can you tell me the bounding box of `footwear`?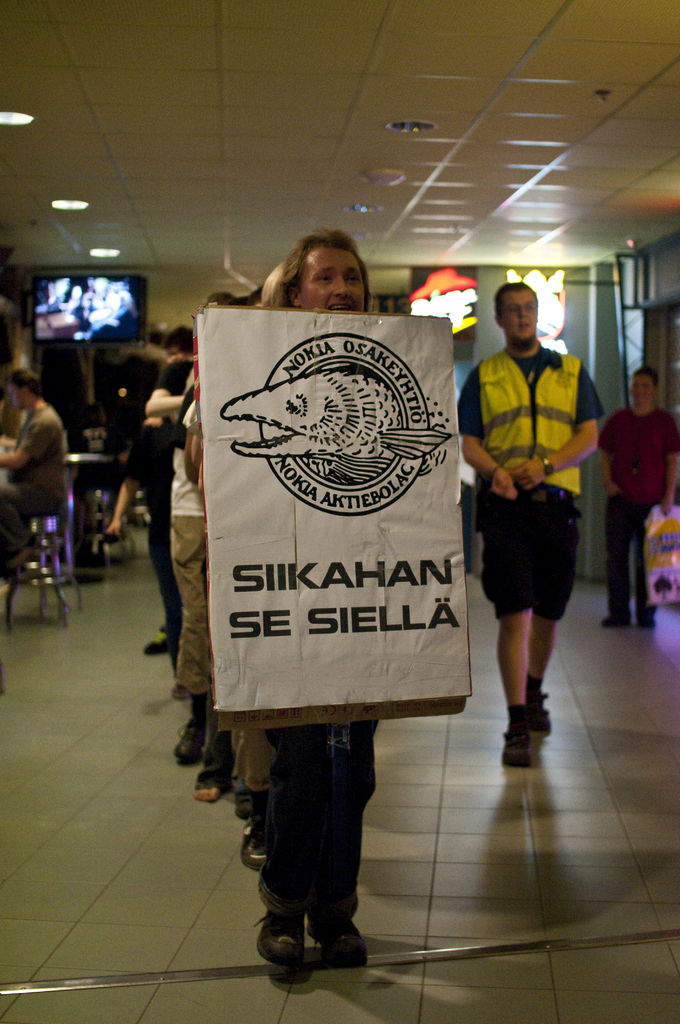
231, 784, 273, 819.
